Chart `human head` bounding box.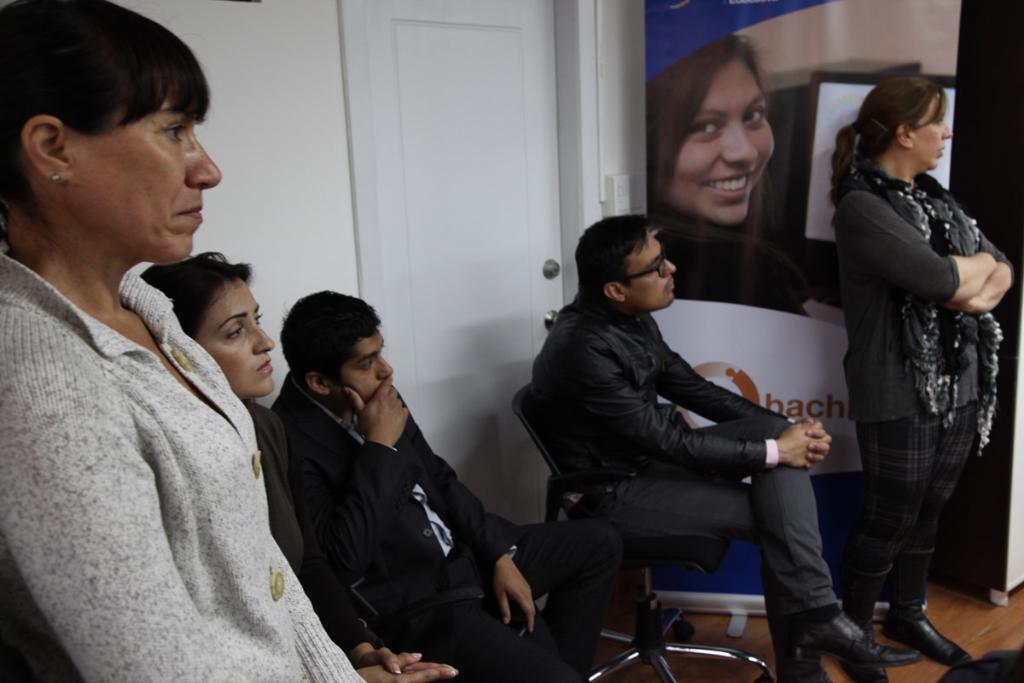
Charted: 138, 253, 277, 402.
